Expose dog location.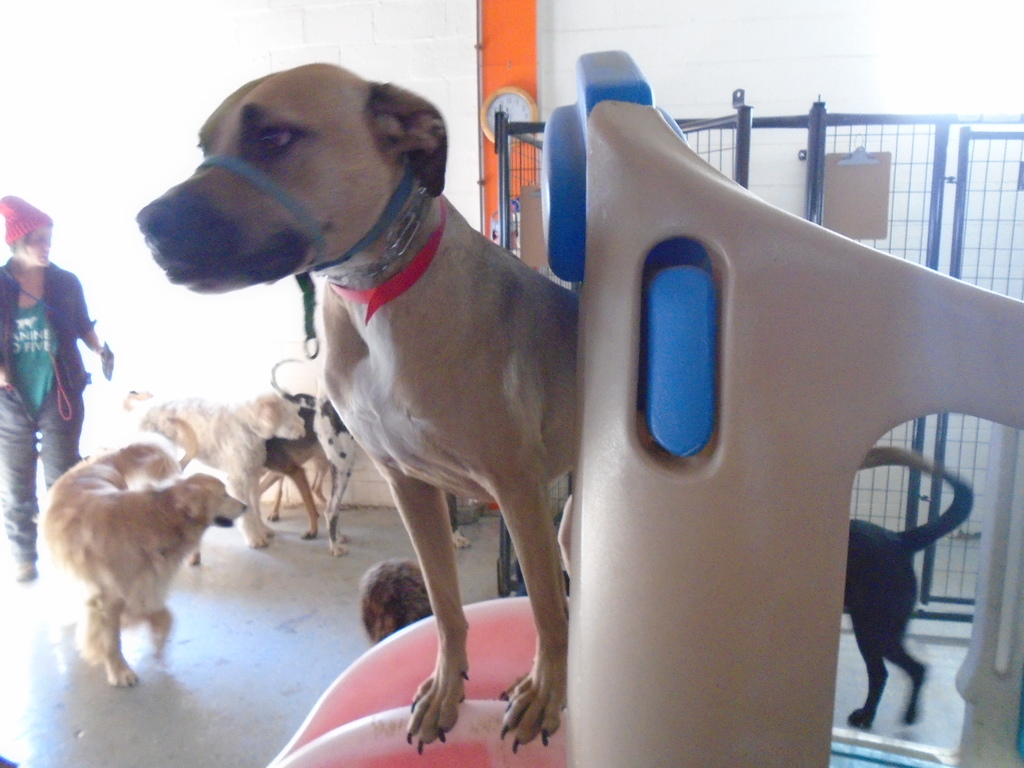
Exposed at x1=845, y1=446, x2=975, y2=735.
